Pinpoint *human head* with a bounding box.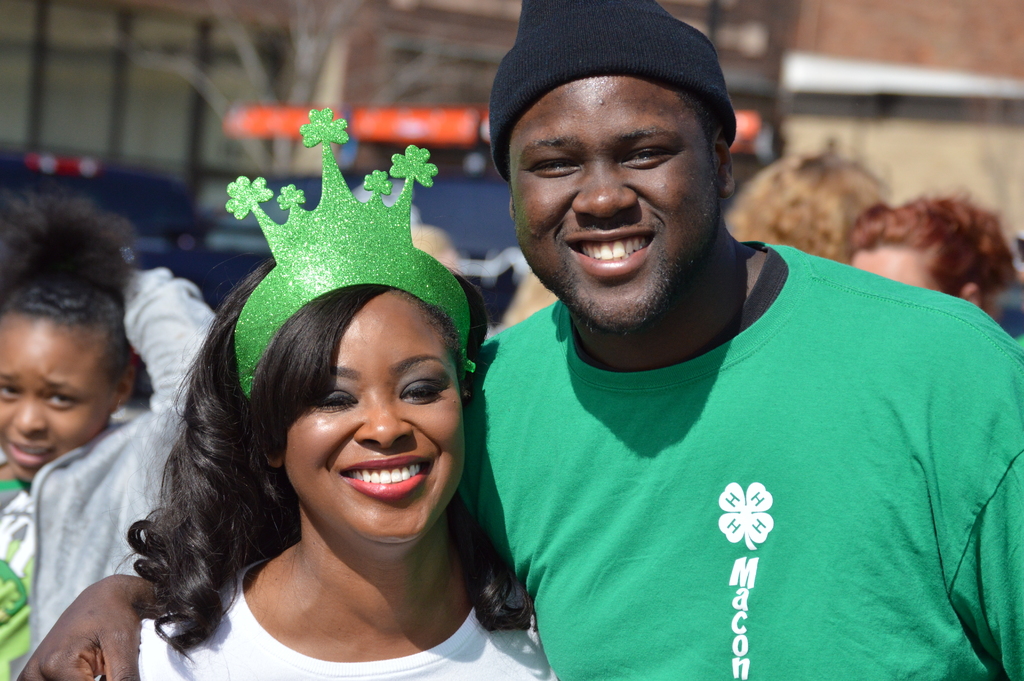
(493,11,740,331).
